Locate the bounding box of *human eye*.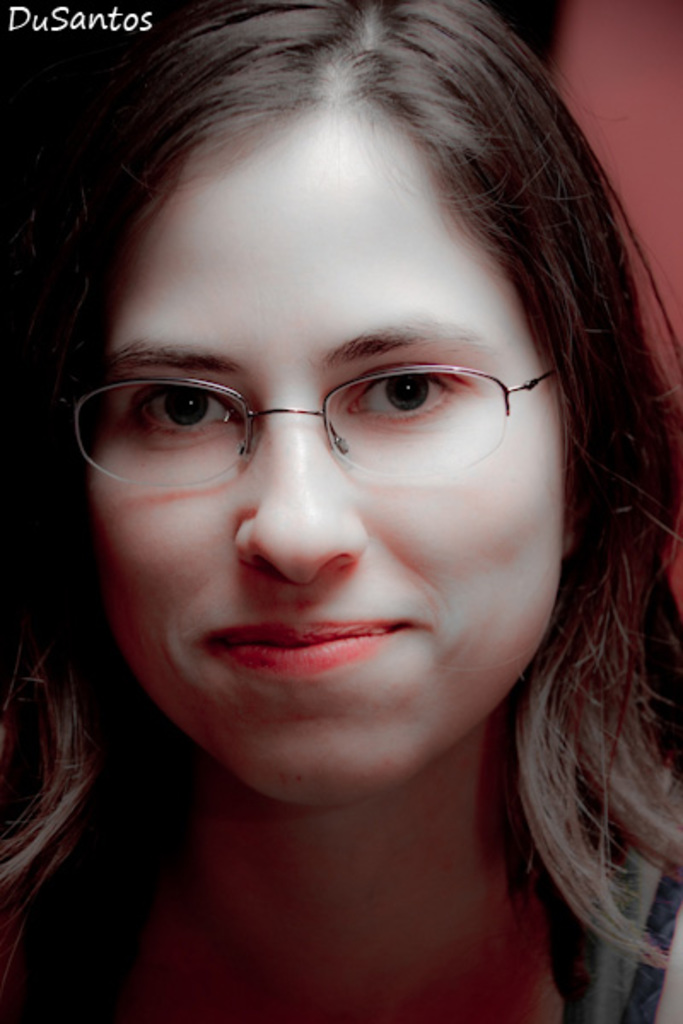
Bounding box: bbox=(116, 374, 254, 447).
